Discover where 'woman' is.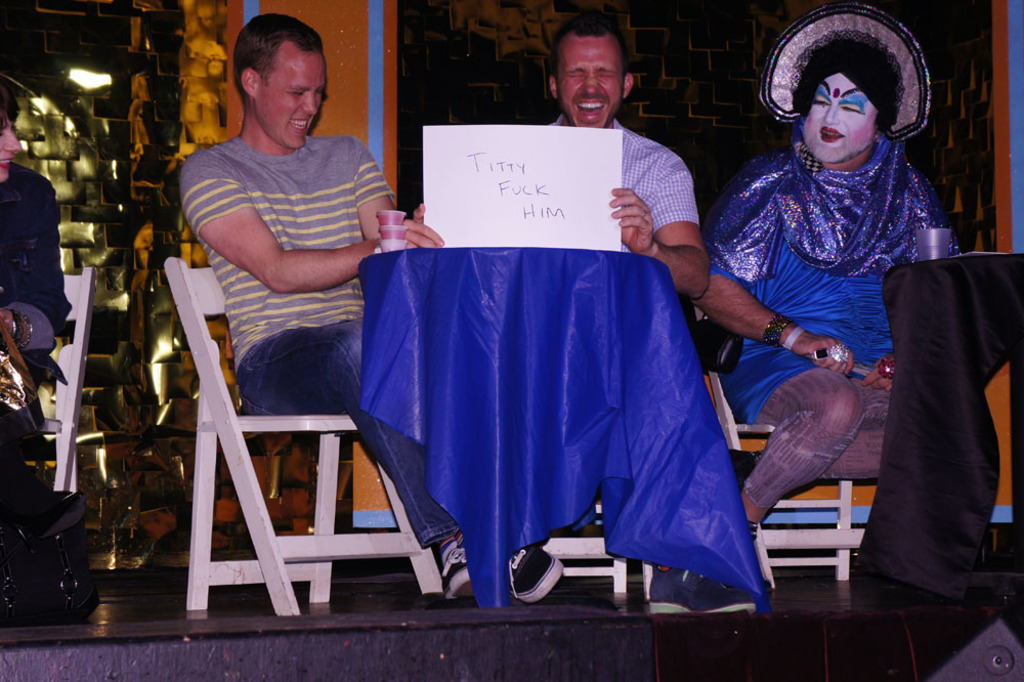
Discovered at x1=705 y1=14 x2=978 y2=596.
